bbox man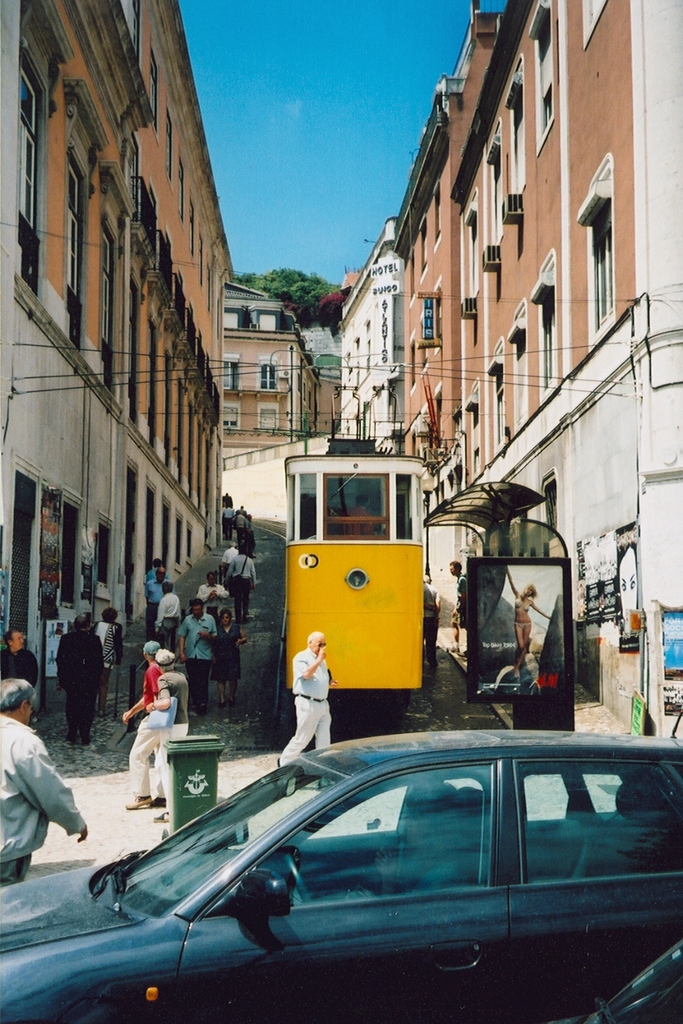
[x1=239, y1=511, x2=257, y2=558]
